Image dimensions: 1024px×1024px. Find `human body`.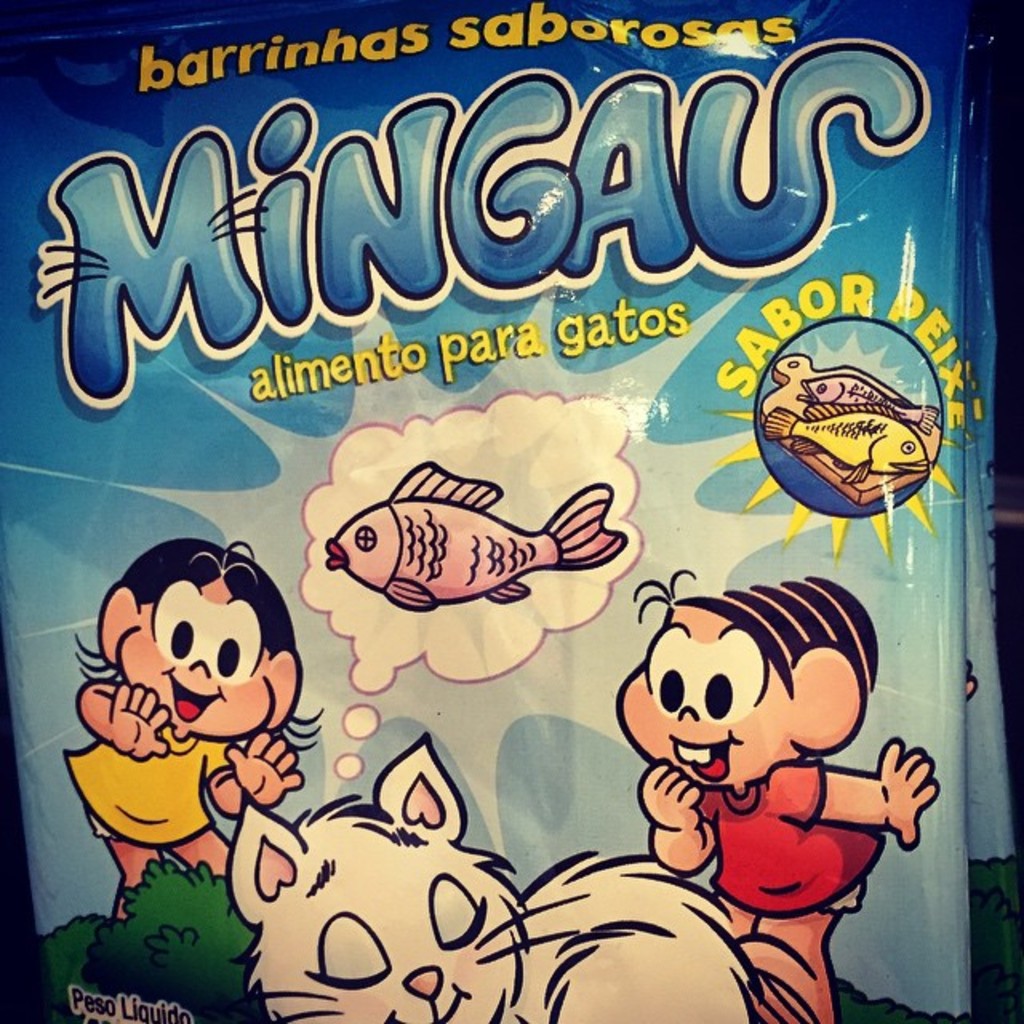
region(627, 576, 941, 1013).
